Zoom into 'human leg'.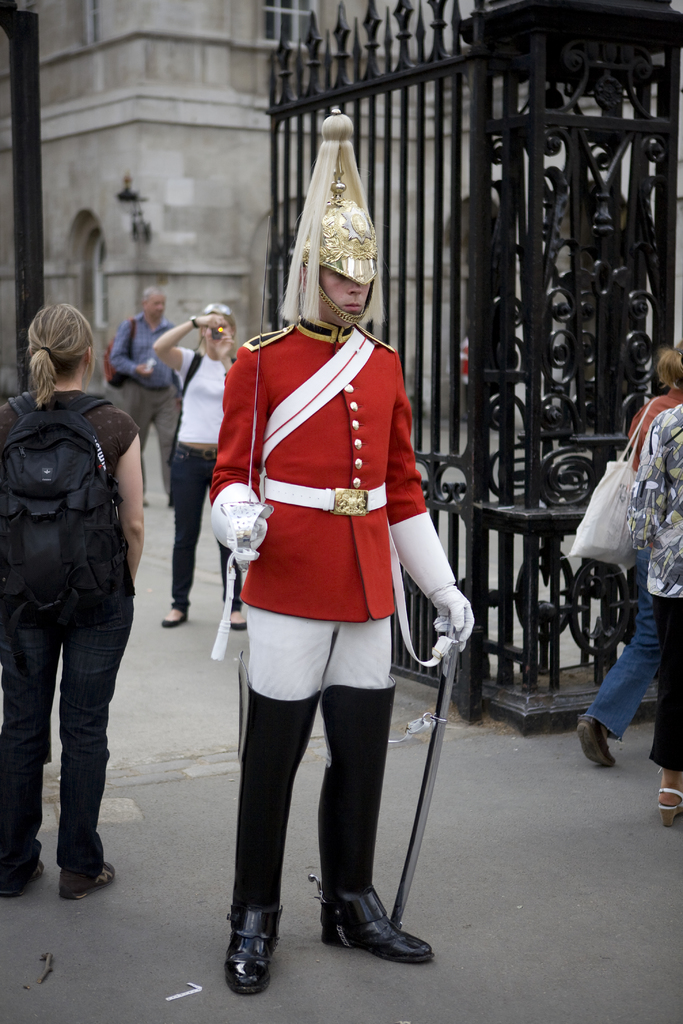
Zoom target: rect(160, 375, 170, 509).
